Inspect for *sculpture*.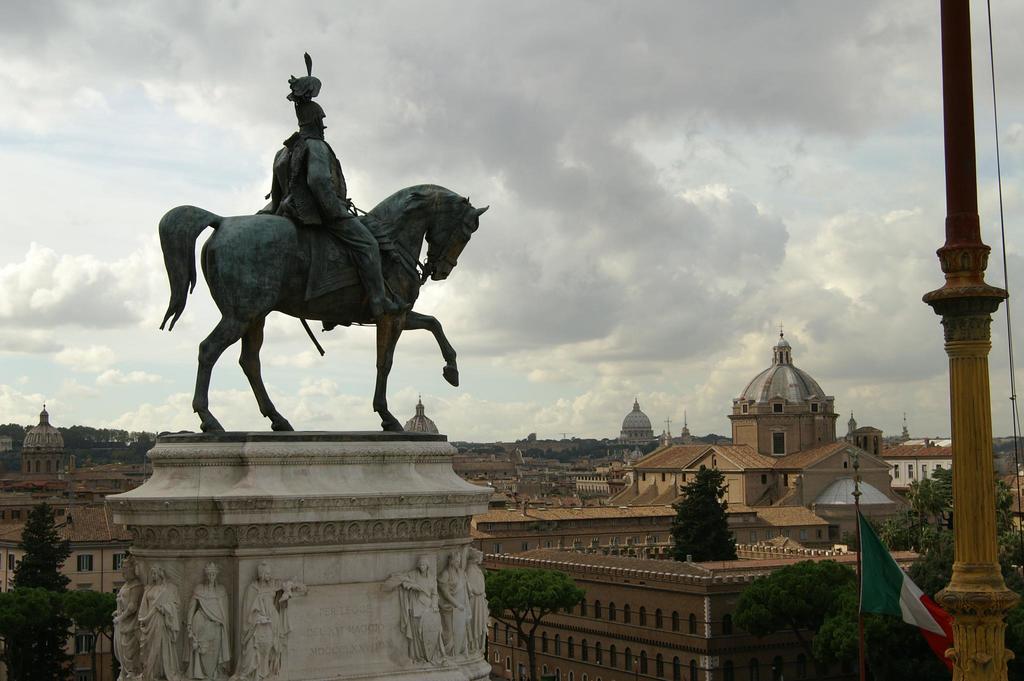
Inspection: 105, 547, 150, 680.
